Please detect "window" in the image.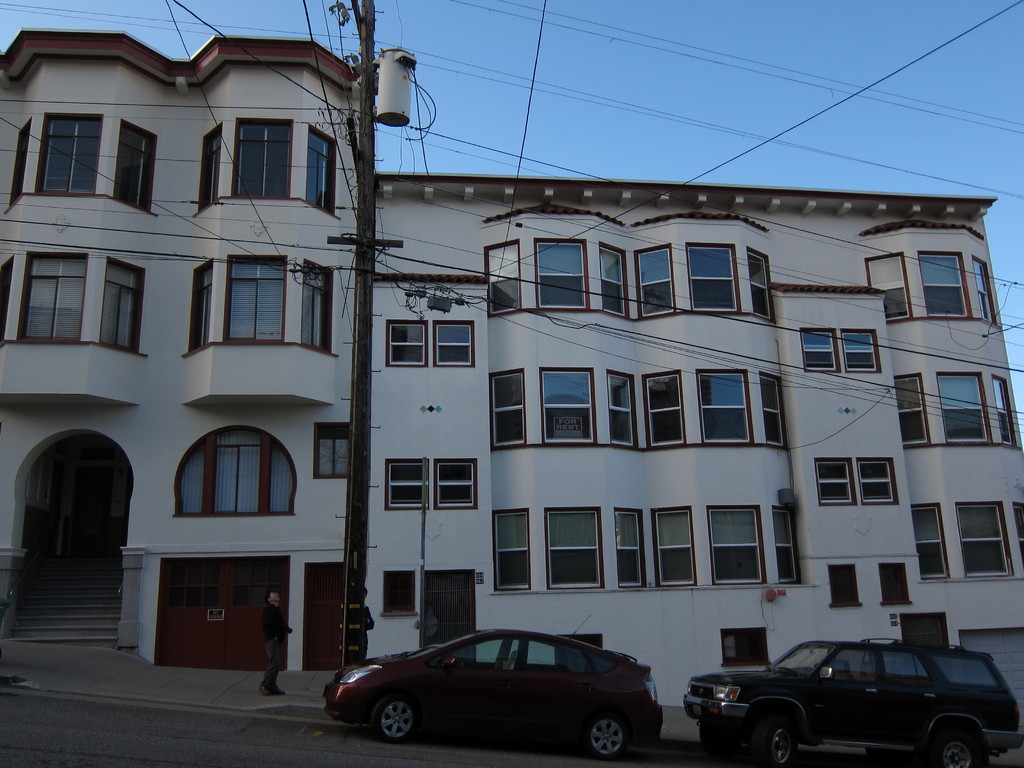
Rect(109, 131, 155, 211).
